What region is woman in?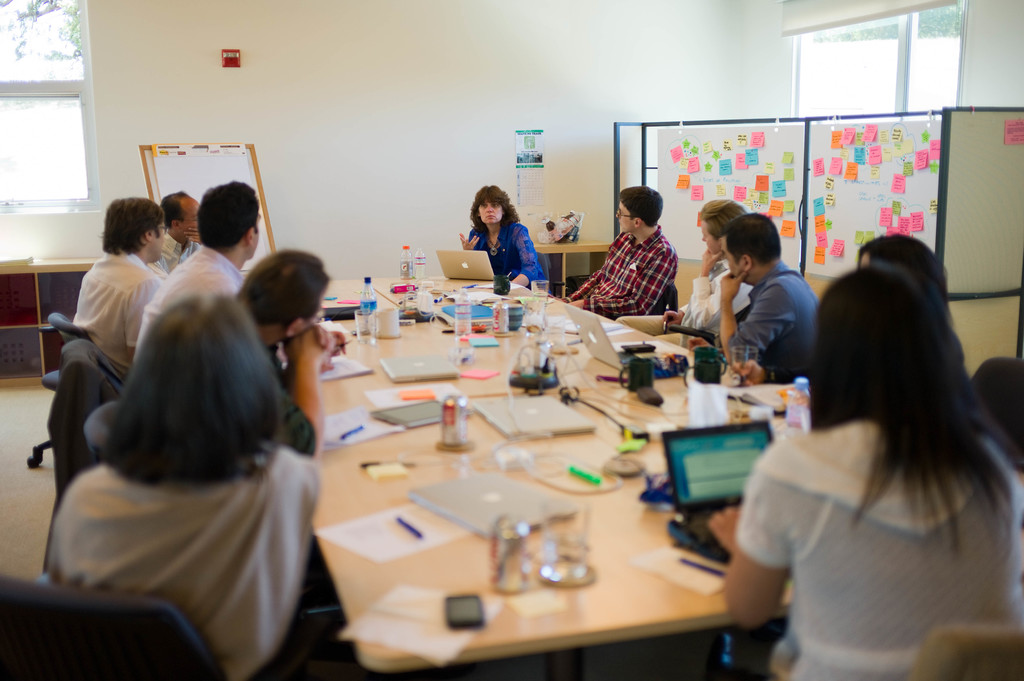
[723, 264, 1023, 680].
